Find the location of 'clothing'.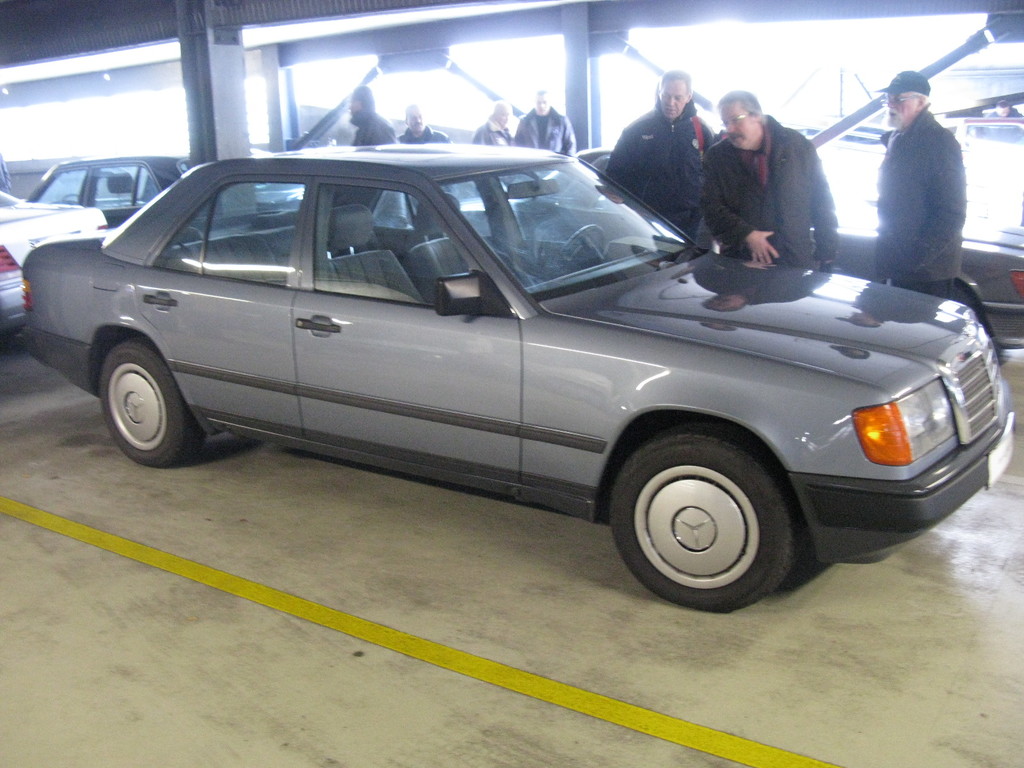
Location: pyautogui.locateOnScreen(600, 84, 716, 243).
